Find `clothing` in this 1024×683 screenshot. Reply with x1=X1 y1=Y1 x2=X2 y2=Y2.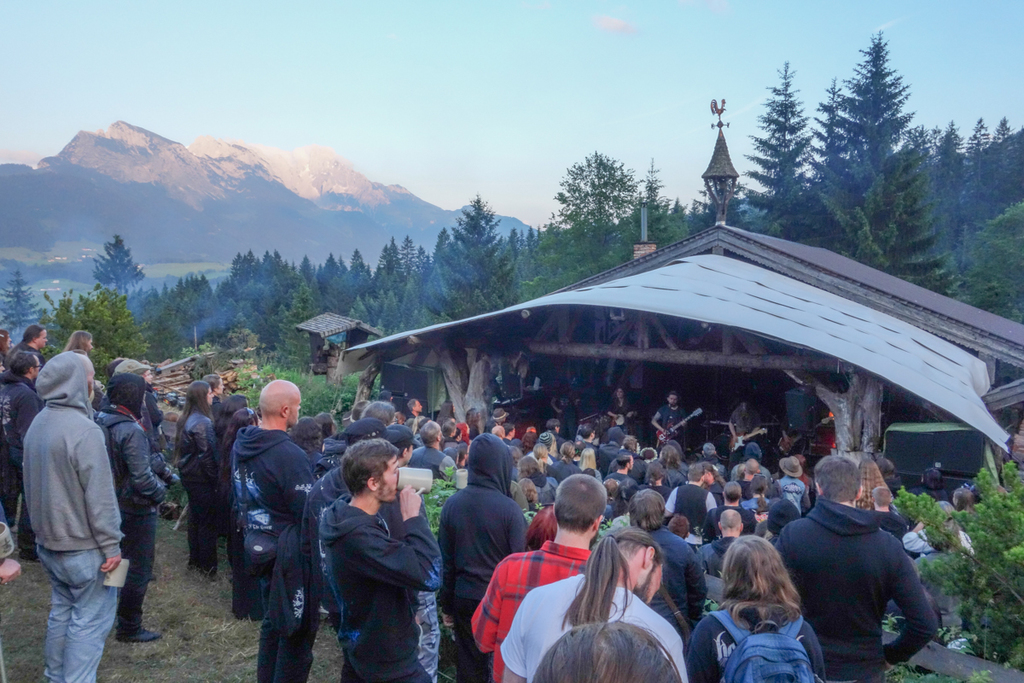
x1=20 y1=354 x2=122 y2=682.
